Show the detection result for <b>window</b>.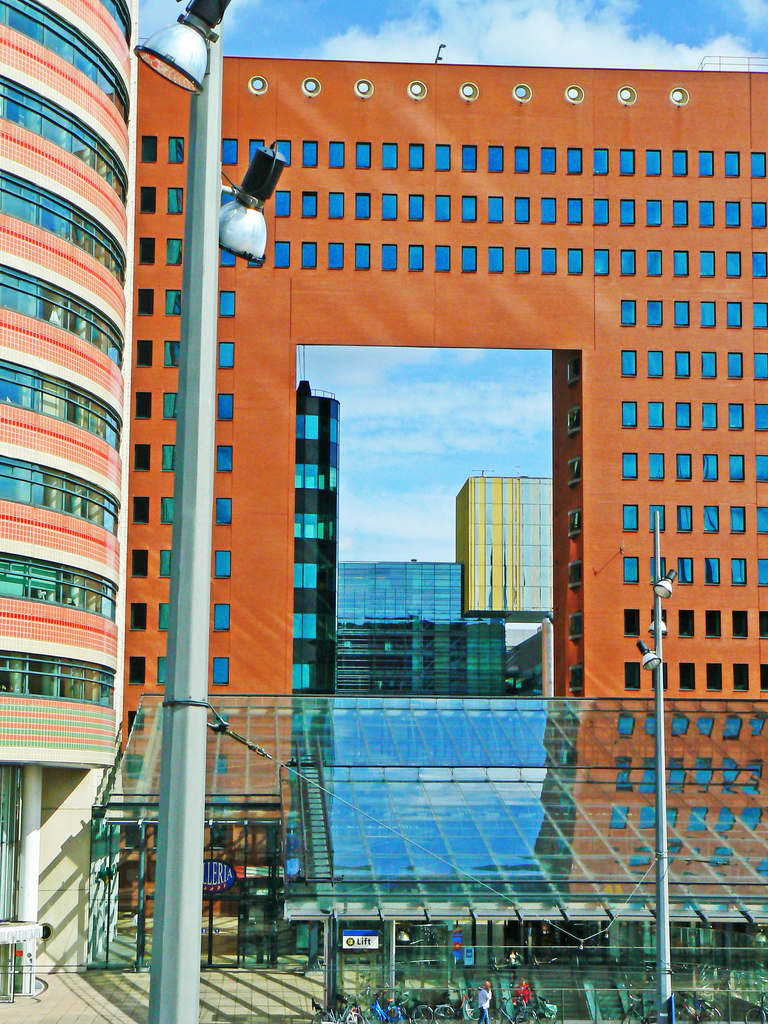
l=464, t=248, r=479, b=273.
